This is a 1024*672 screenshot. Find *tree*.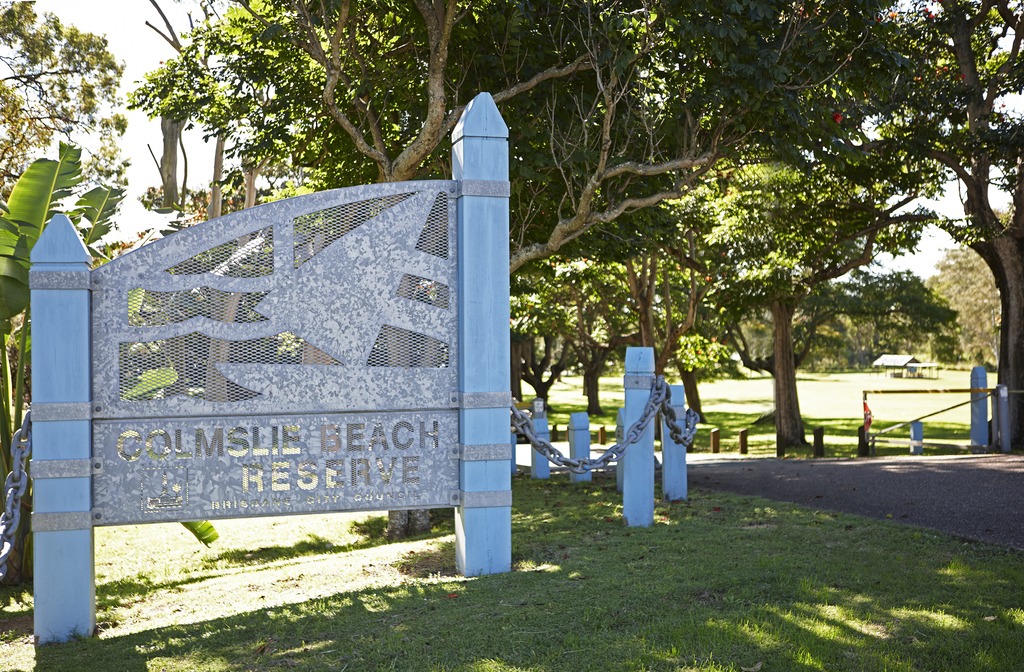
Bounding box: (0,0,124,214).
